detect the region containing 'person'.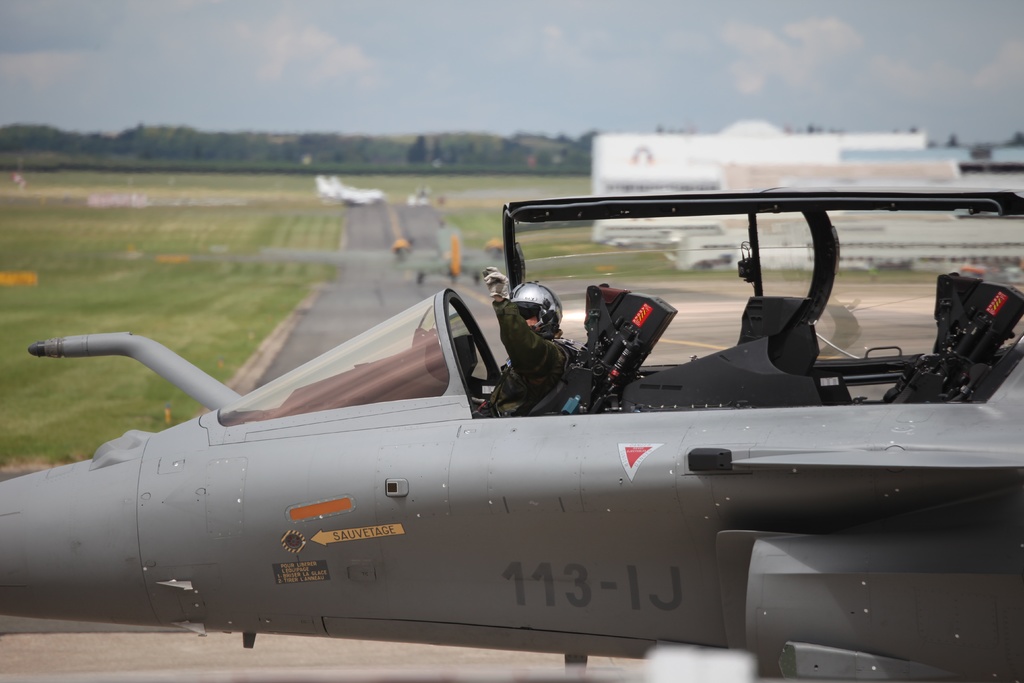
{"left": 483, "top": 267, "right": 570, "bottom": 420}.
